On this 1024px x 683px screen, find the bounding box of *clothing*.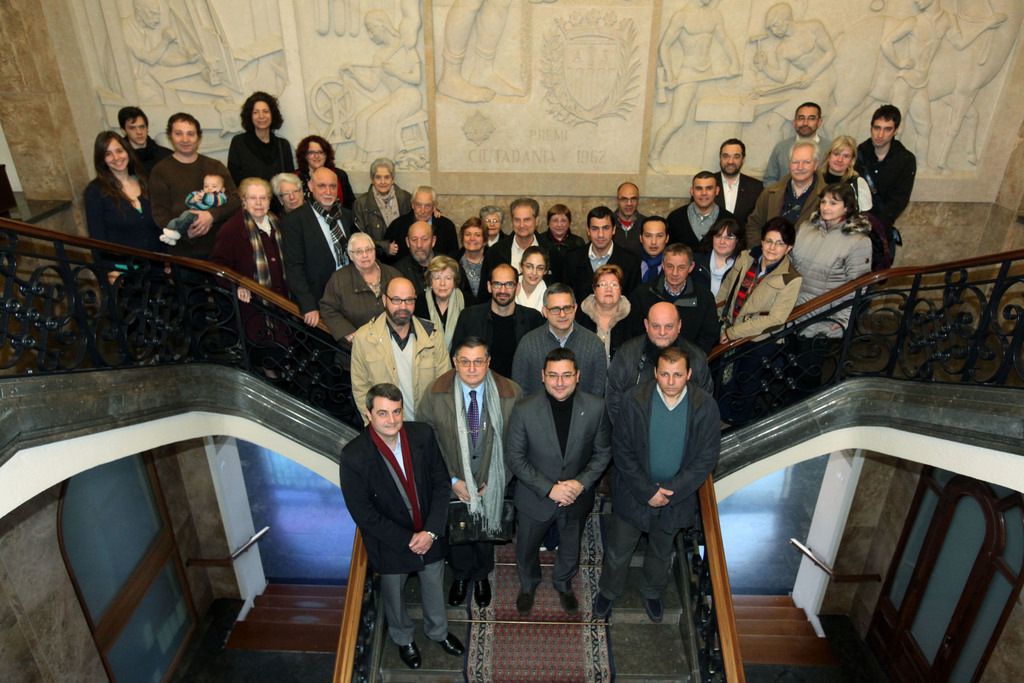
Bounding box: Rect(515, 275, 559, 309).
